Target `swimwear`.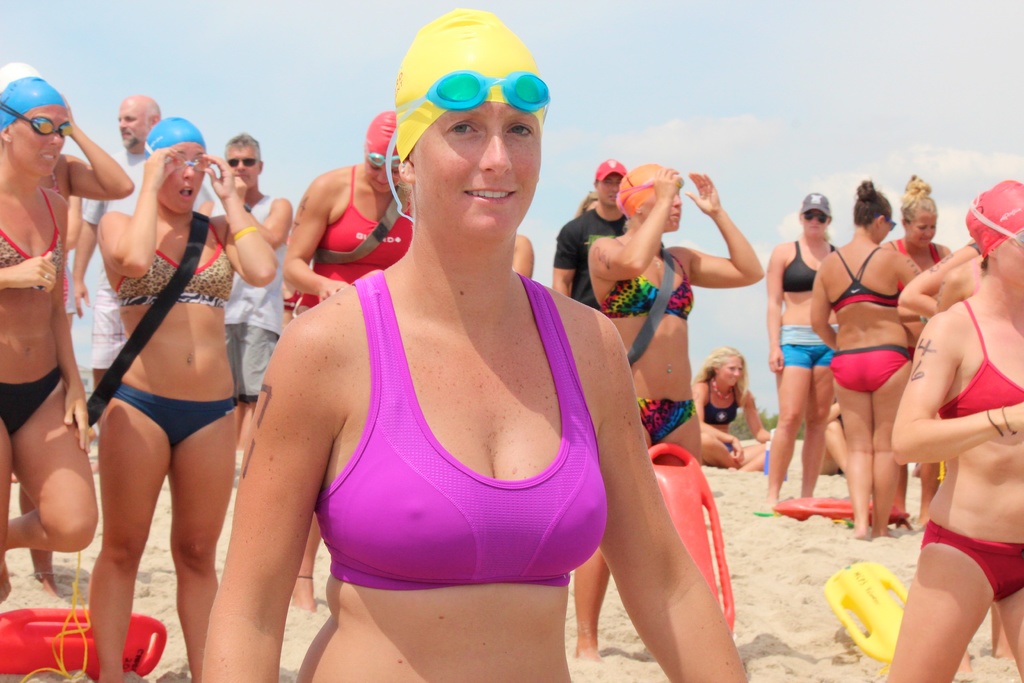
Target region: {"x1": 323, "y1": 264, "x2": 612, "y2": 593}.
